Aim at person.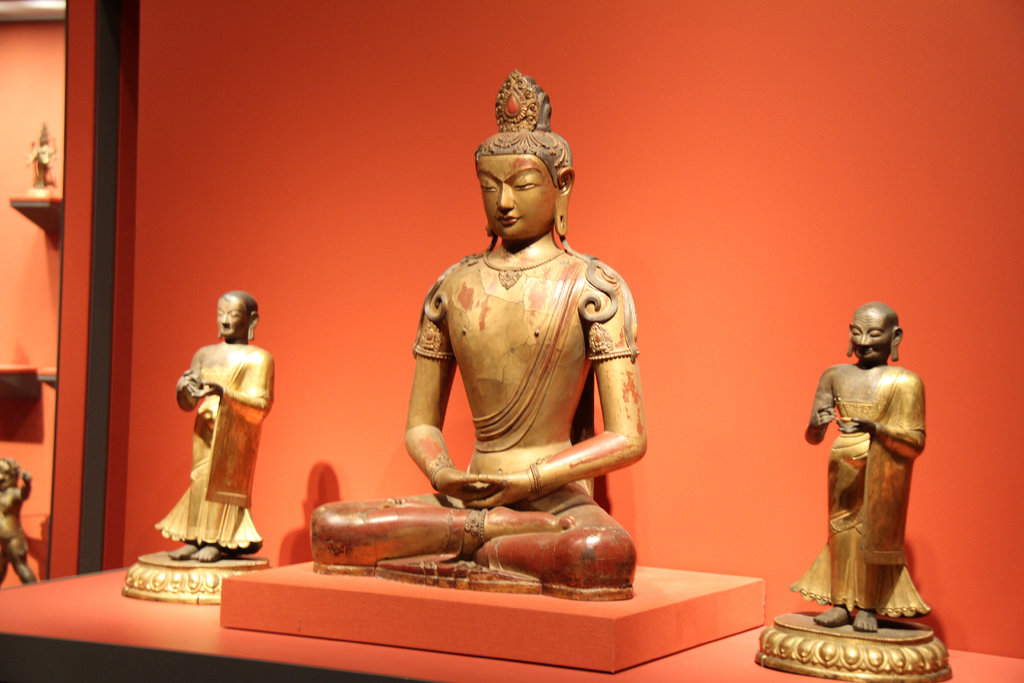
Aimed at [left=0, top=456, right=41, bottom=584].
